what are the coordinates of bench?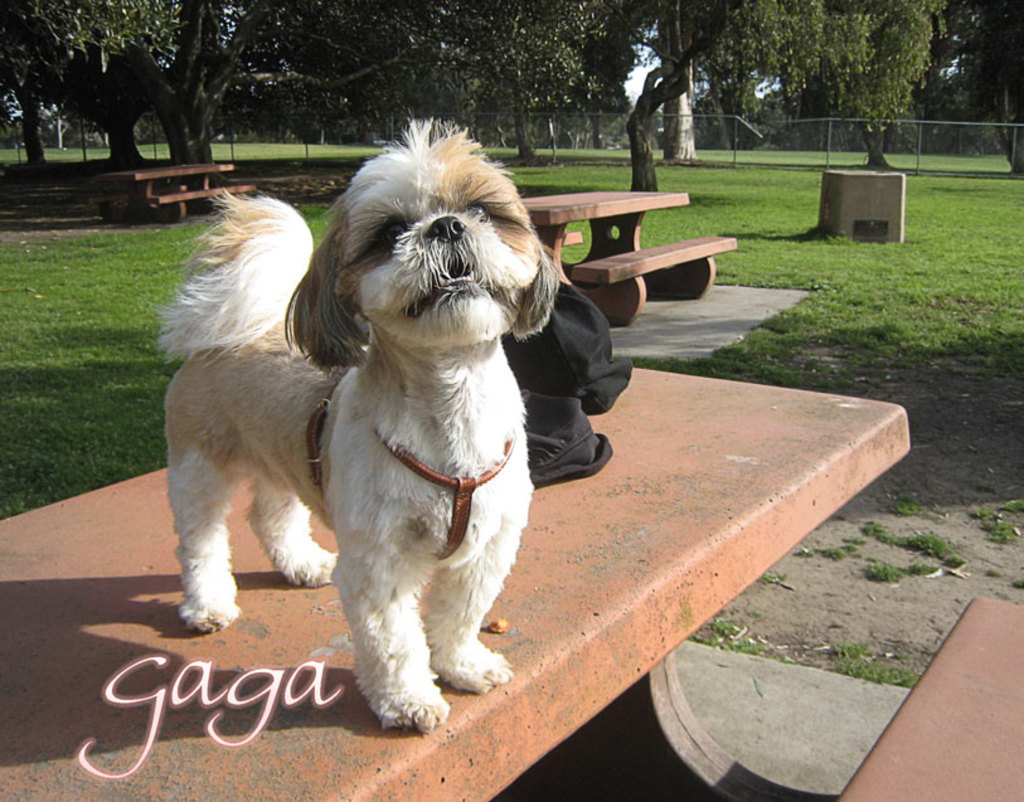
(549, 195, 714, 330).
